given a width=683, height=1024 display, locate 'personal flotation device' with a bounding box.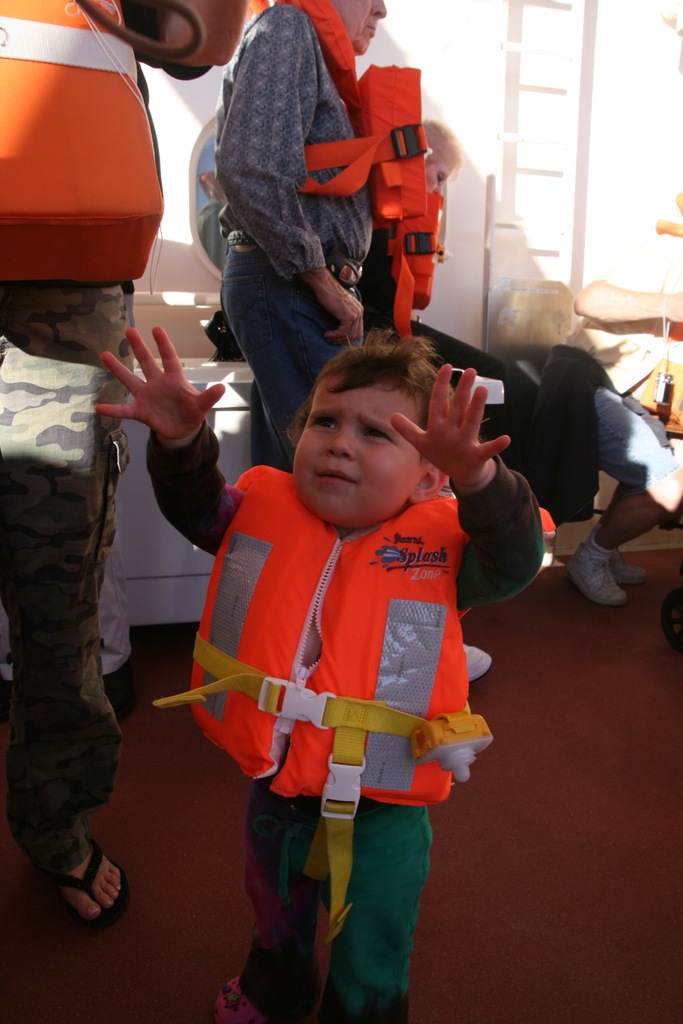
Located: left=0, top=0, right=169, bottom=294.
